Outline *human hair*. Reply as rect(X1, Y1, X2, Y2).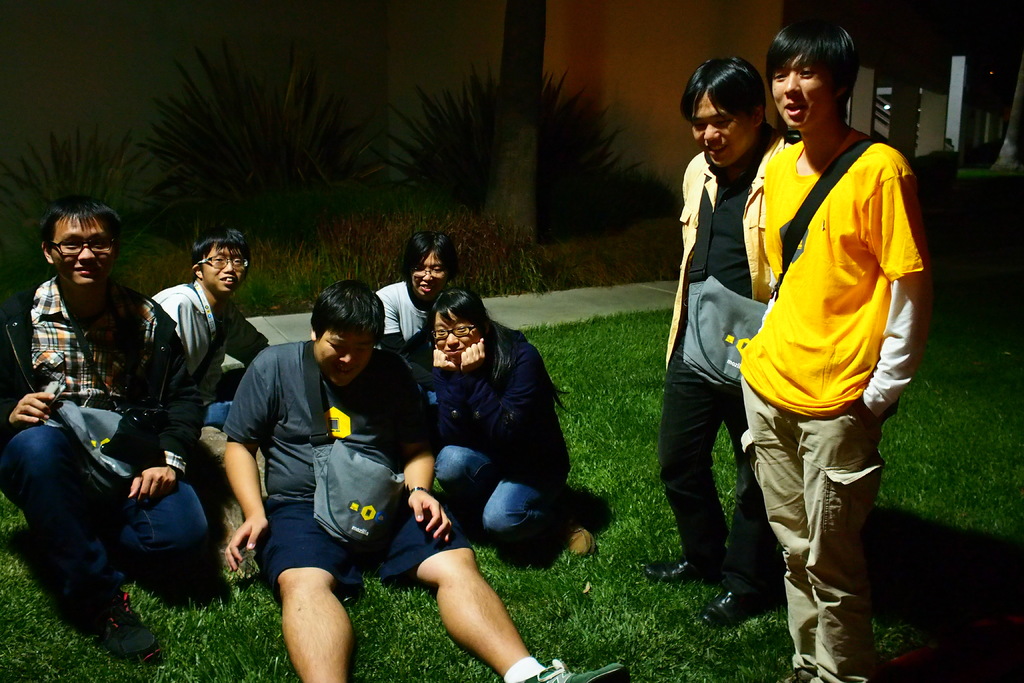
rect(426, 281, 509, 374).
